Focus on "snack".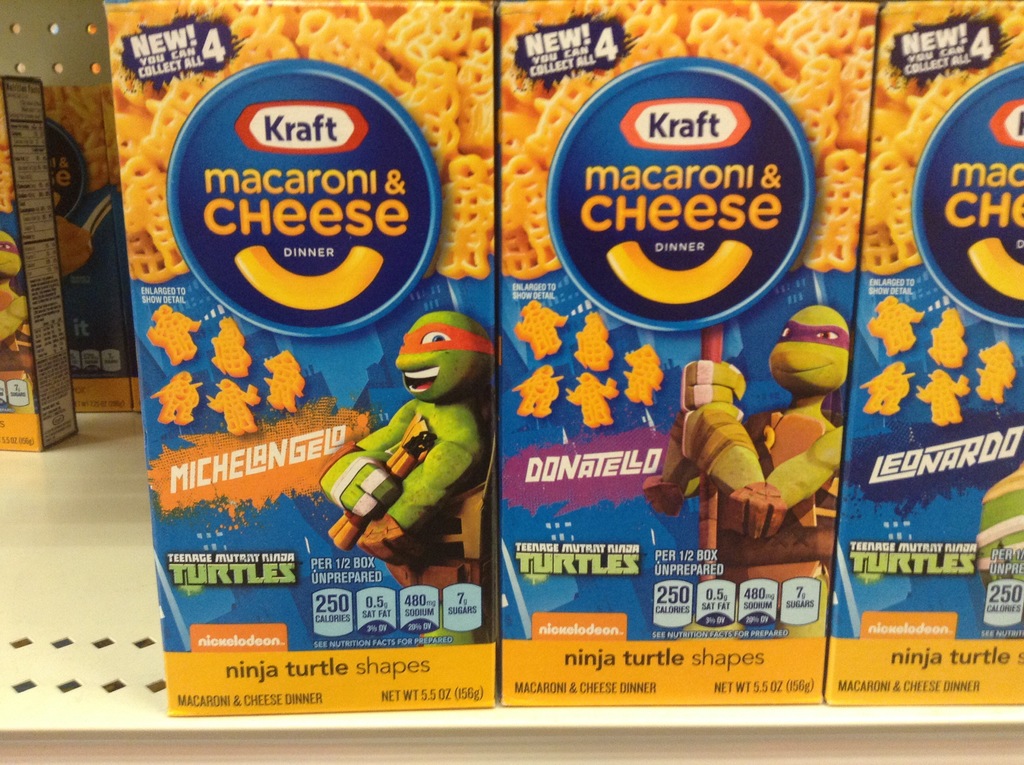
Focused at left=104, top=0, right=495, bottom=720.
